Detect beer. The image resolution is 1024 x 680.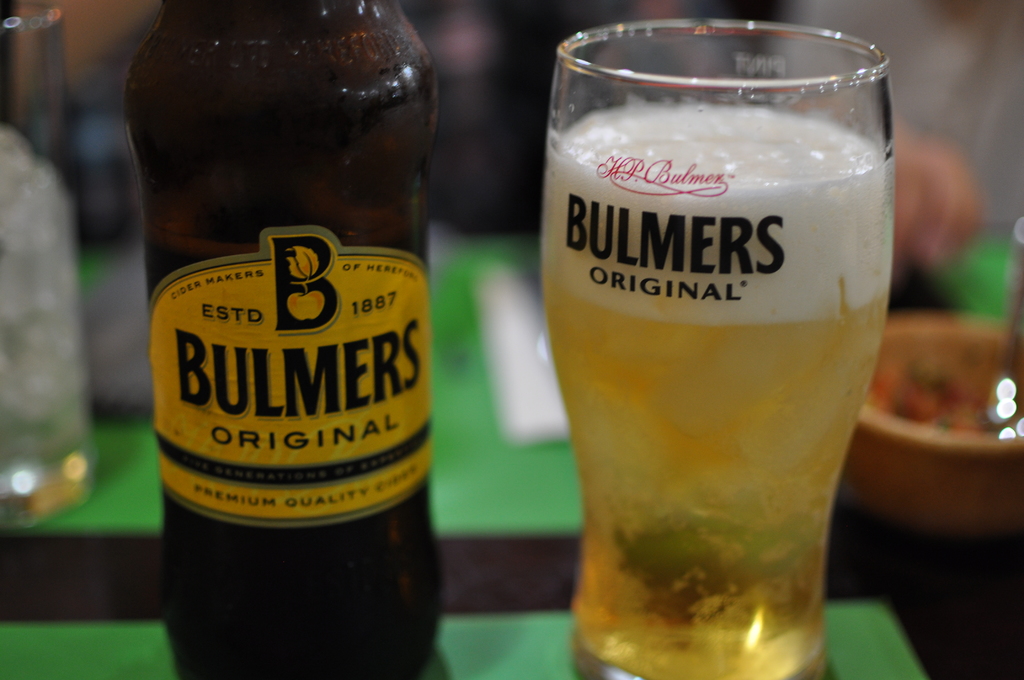
{"left": 544, "top": 98, "right": 883, "bottom": 679}.
